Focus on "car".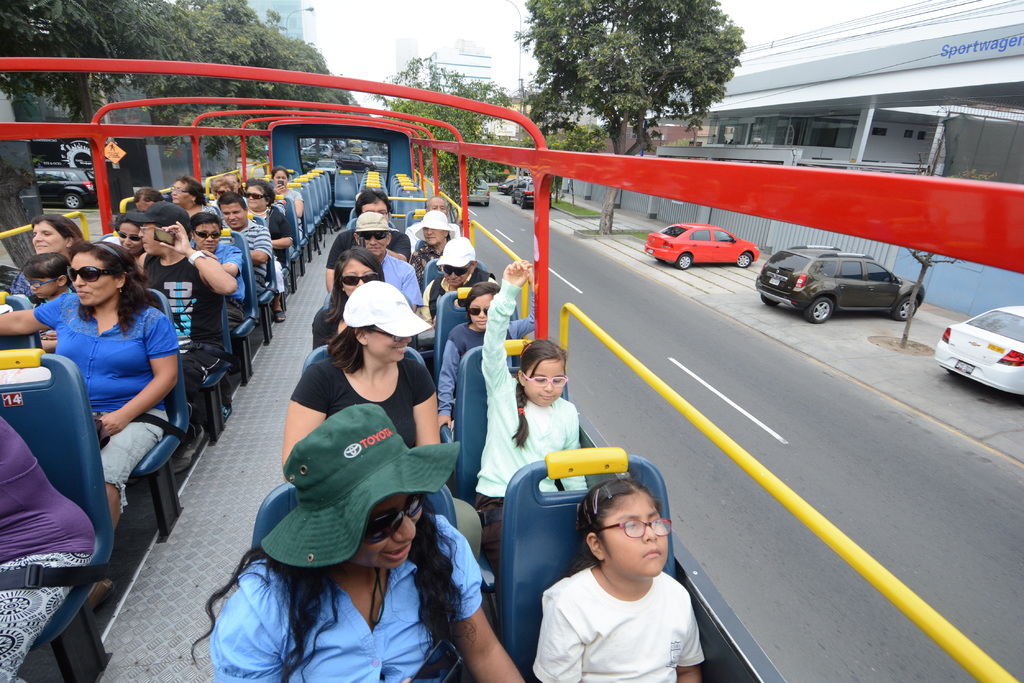
Focused at 929/306/1023/402.
